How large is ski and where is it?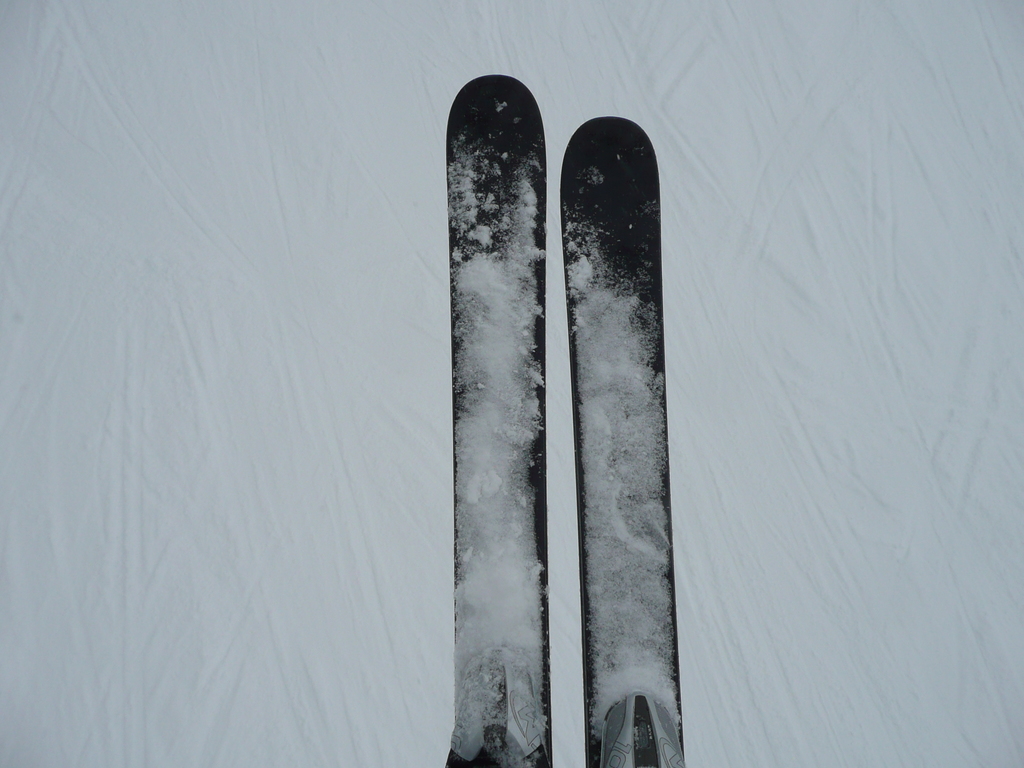
Bounding box: 442:74:552:767.
